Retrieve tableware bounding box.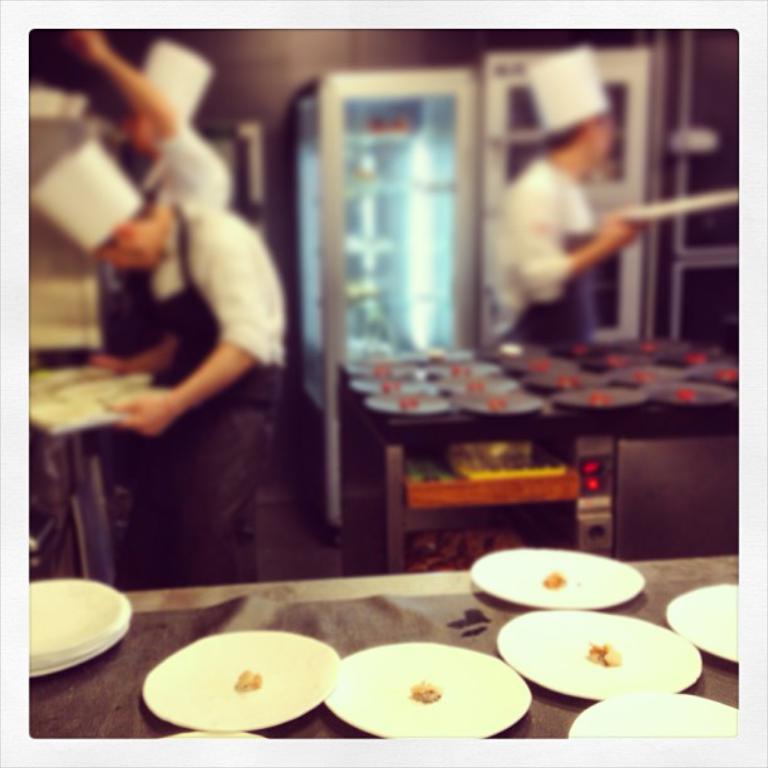
Bounding box: (142, 629, 345, 732).
